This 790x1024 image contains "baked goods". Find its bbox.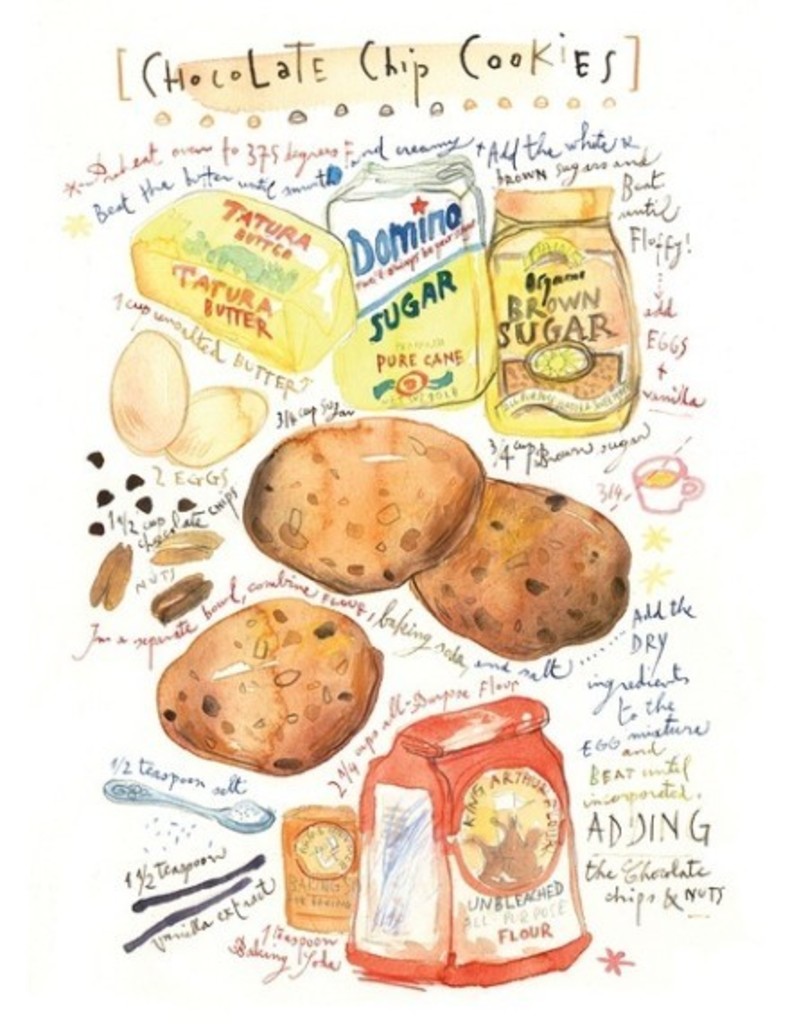
[x1=176, y1=614, x2=379, y2=785].
